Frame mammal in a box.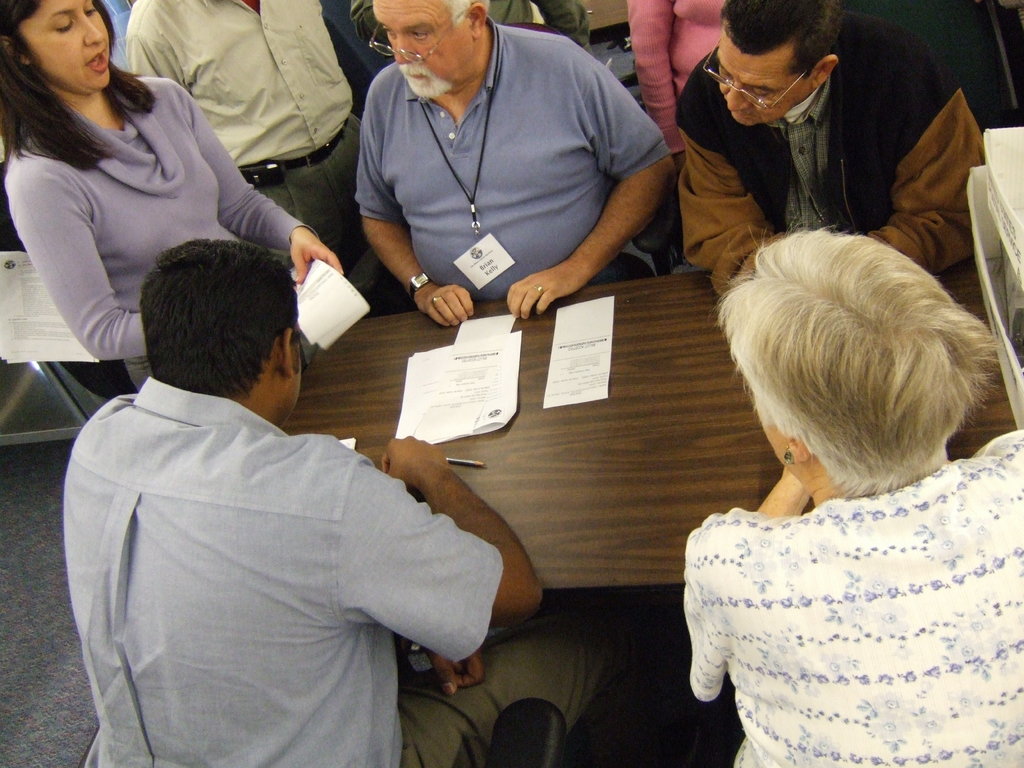
region(65, 231, 549, 767).
